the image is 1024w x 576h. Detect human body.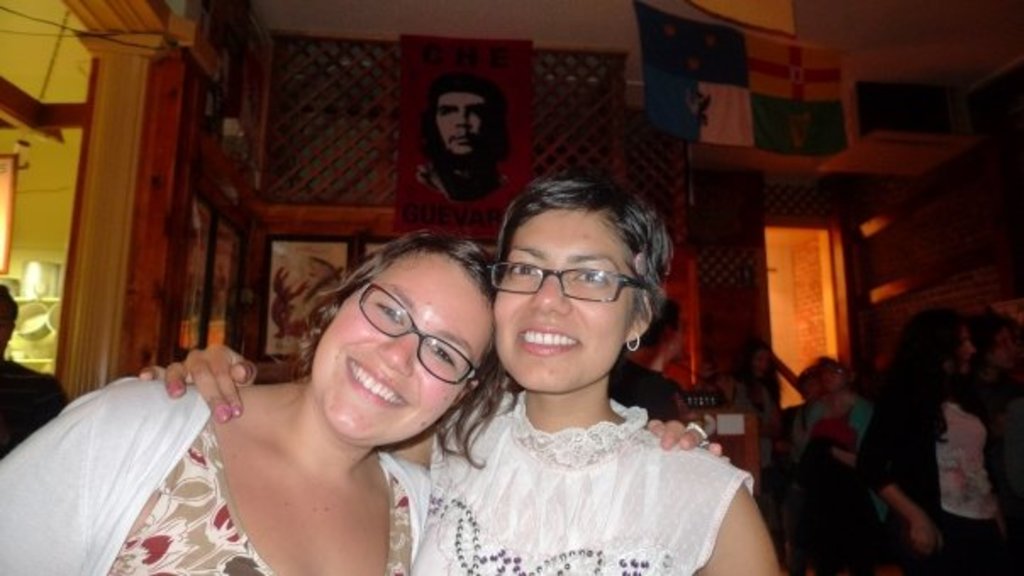
Detection: detection(136, 173, 782, 574).
